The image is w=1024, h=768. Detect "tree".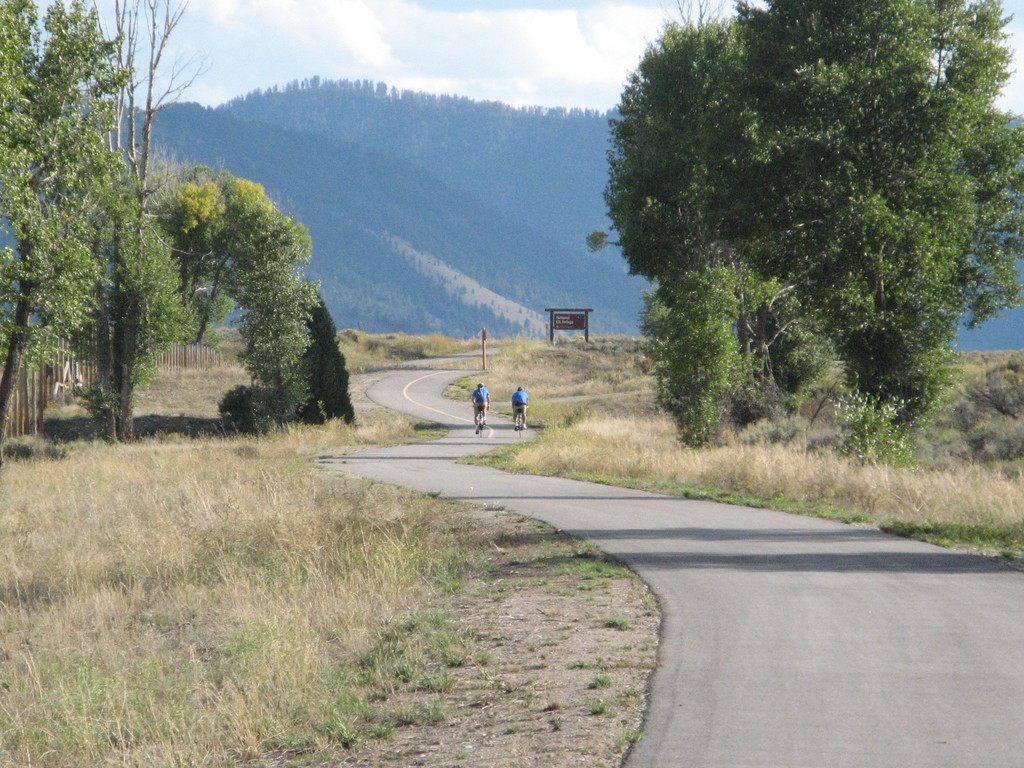
Detection: select_region(761, 323, 845, 447).
